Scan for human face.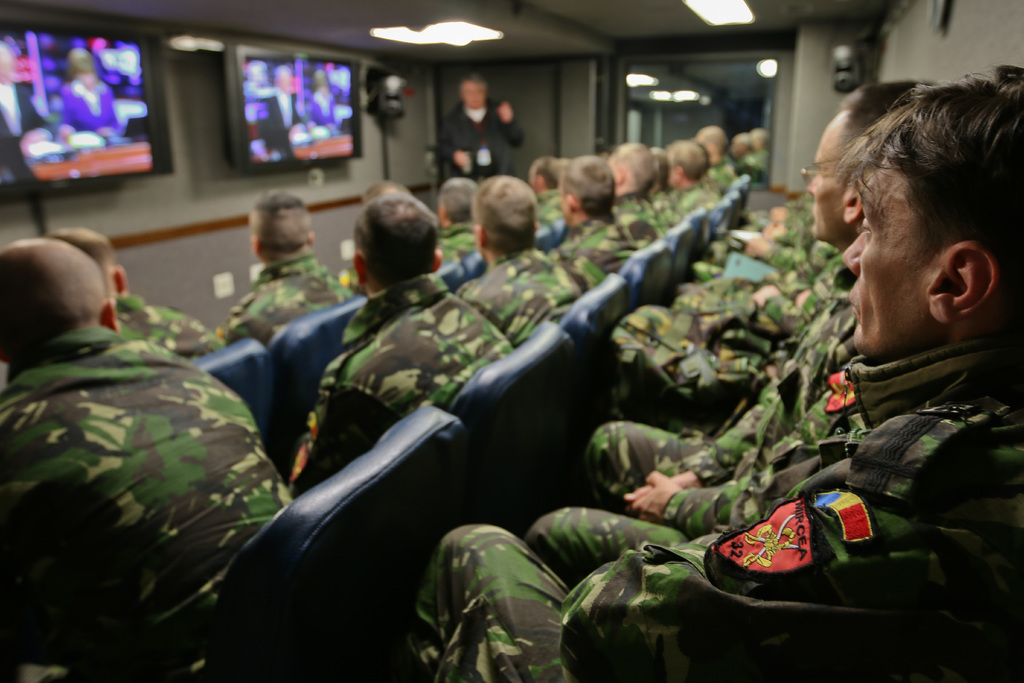
Scan result: pyautogui.locateOnScreen(804, 110, 856, 241).
